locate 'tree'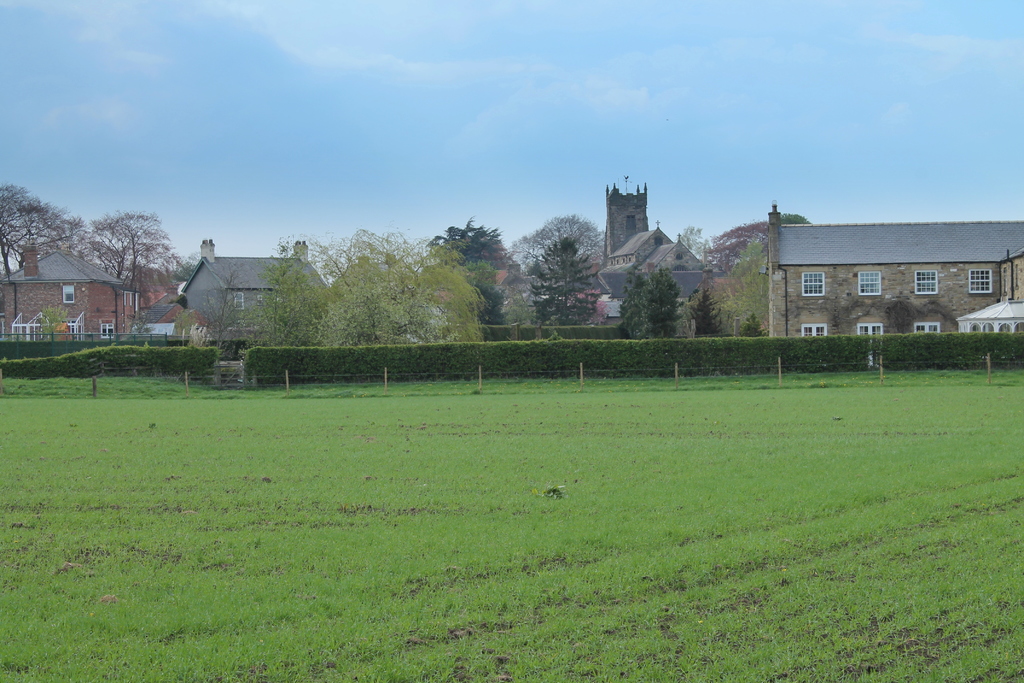
84/199/187/329
